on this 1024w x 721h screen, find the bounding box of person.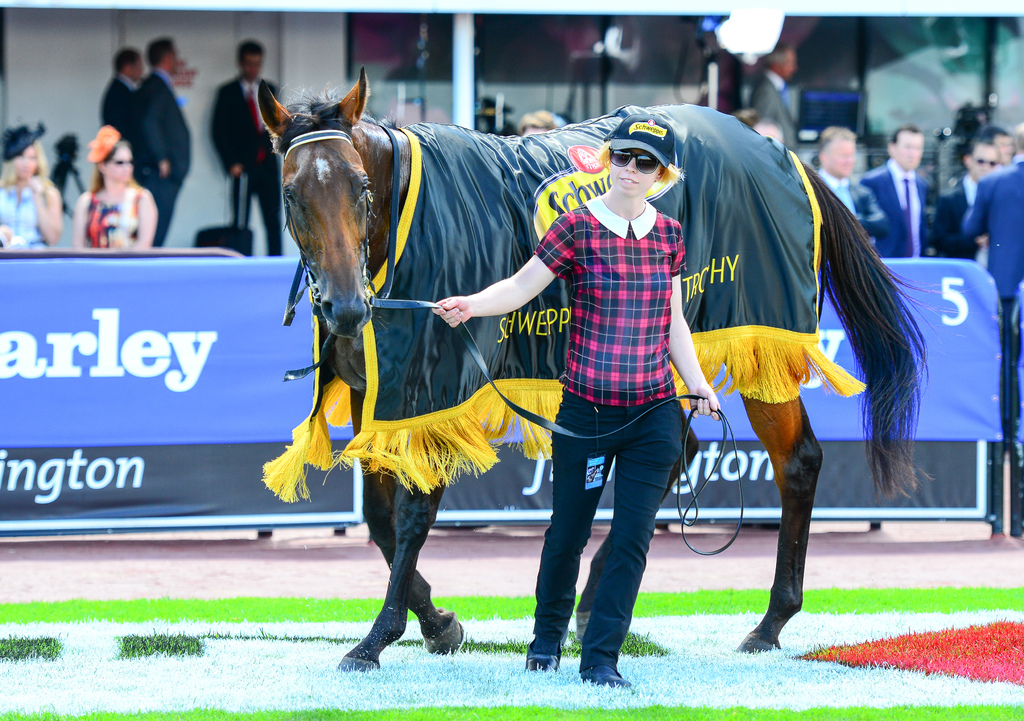
Bounding box: [751, 123, 783, 148].
